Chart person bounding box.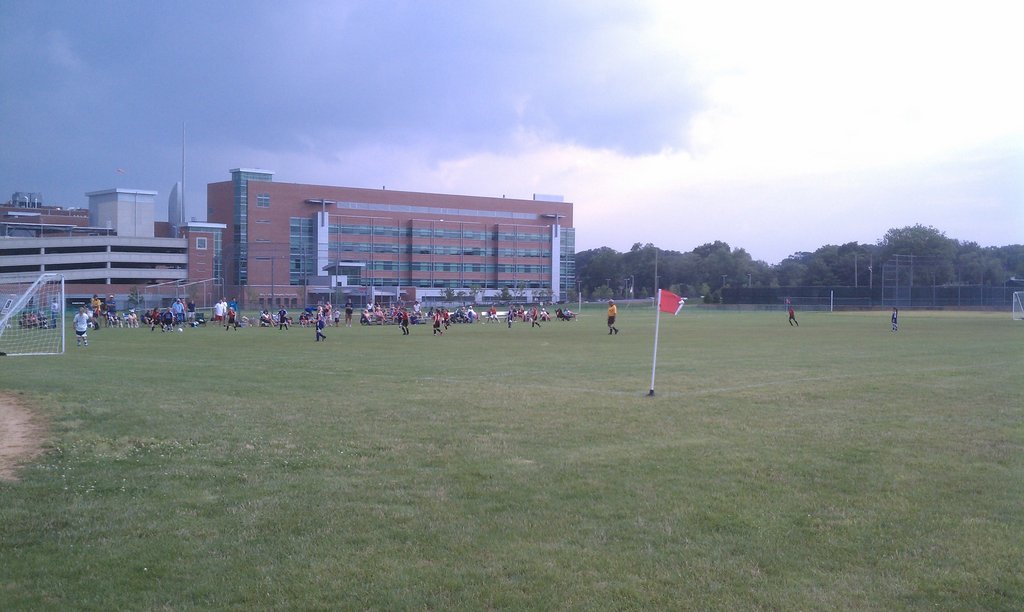
Charted: bbox(789, 307, 792, 320).
